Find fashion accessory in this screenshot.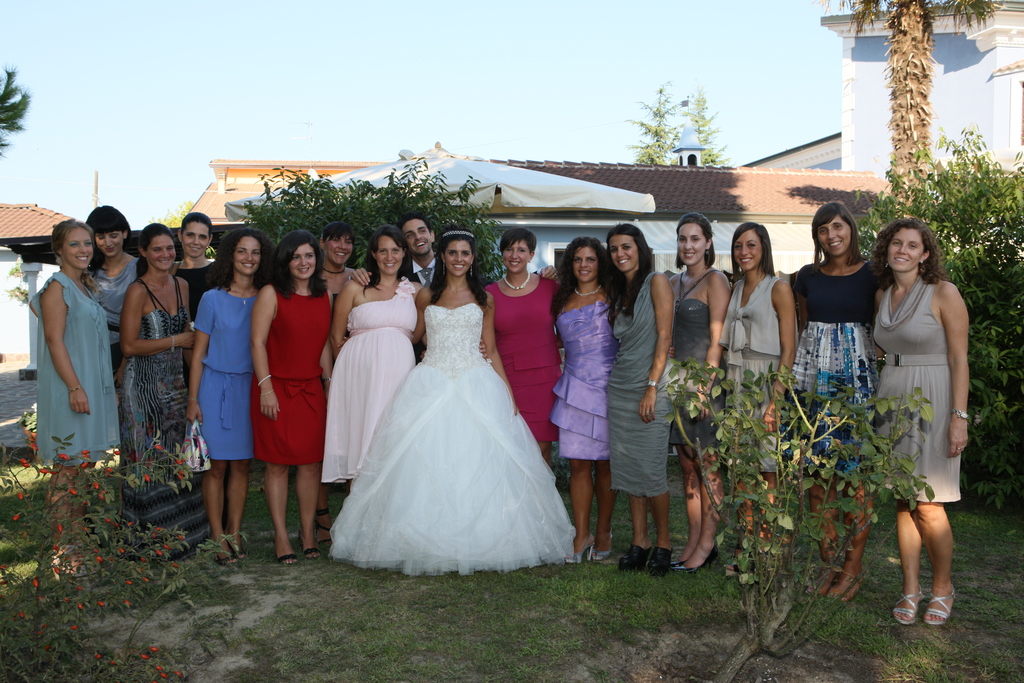
The bounding box for fashion accessory is [left=675, top=543, right=719, bottom=575].
